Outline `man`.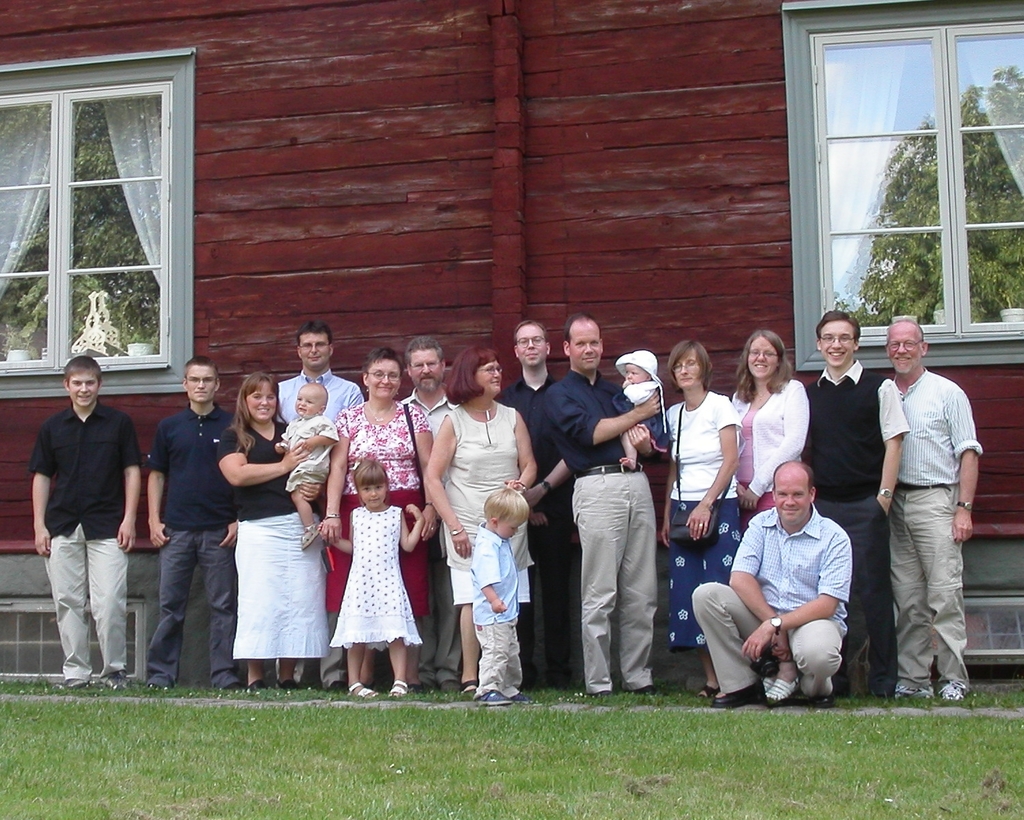
Outline: (left=275, top=320, right=362, bottom=691).
